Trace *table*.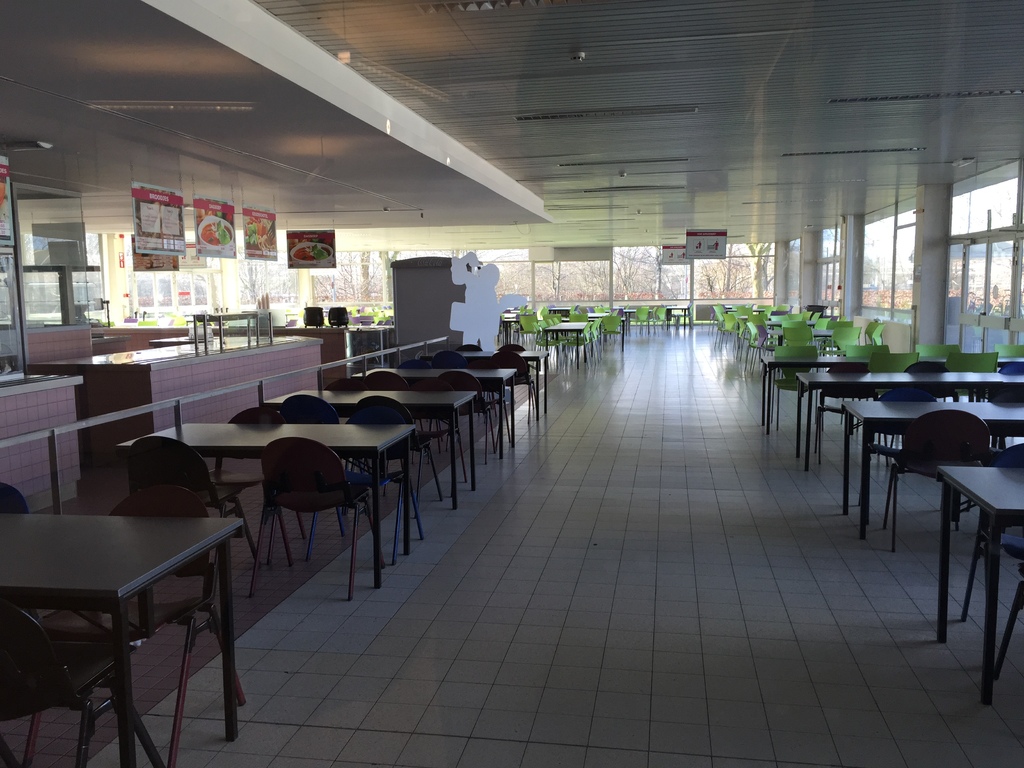
Traced to {"x1": 842, "y1": 383, "x2": 1023, "y2": 542}.
